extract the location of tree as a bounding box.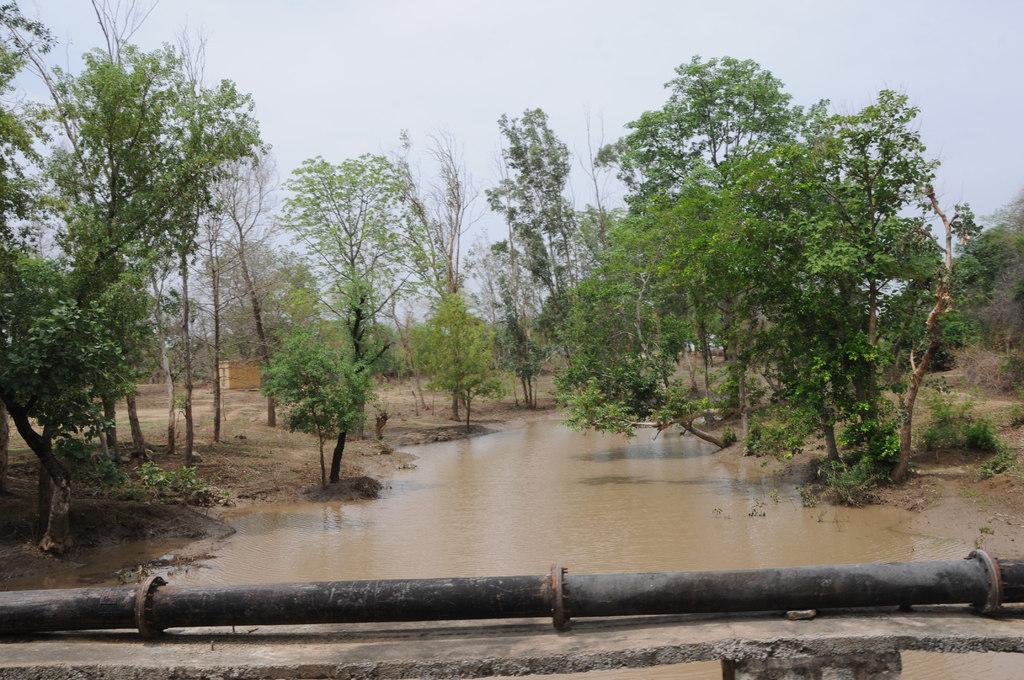
pyautogui.locateOnScreen(0, 168, 124, 466).
